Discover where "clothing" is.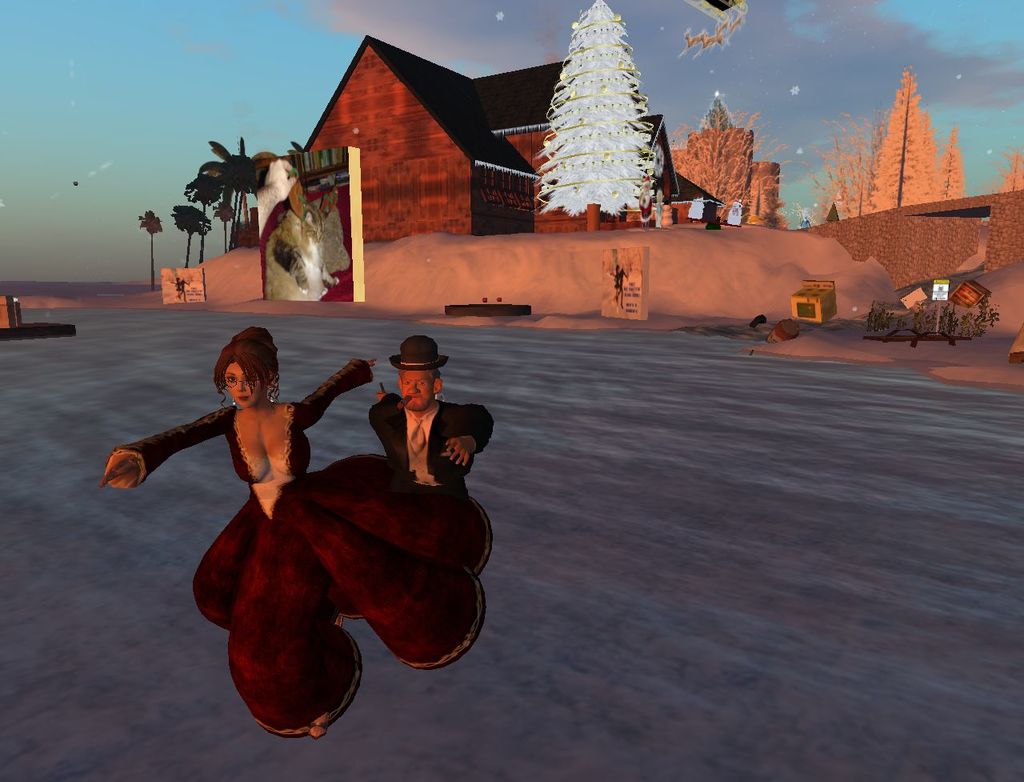
Discovered at region(370, 395, 498, 488).
